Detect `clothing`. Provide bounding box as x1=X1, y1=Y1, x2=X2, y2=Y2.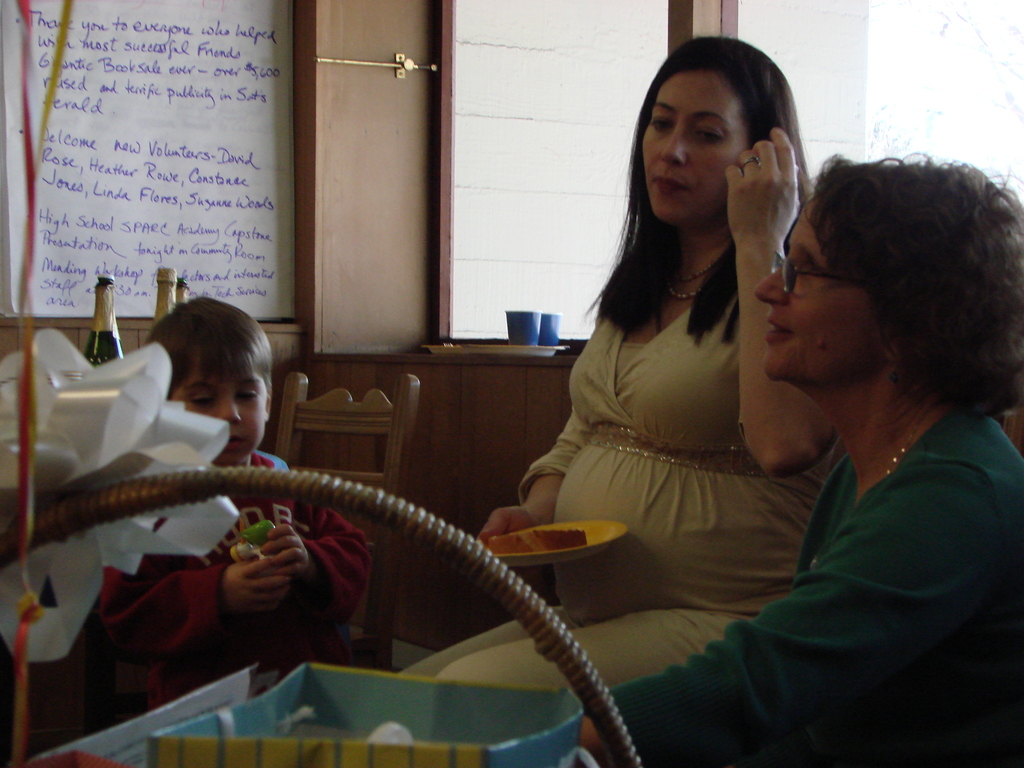
x1=584, y1=408, x2=1023, y2=767.
